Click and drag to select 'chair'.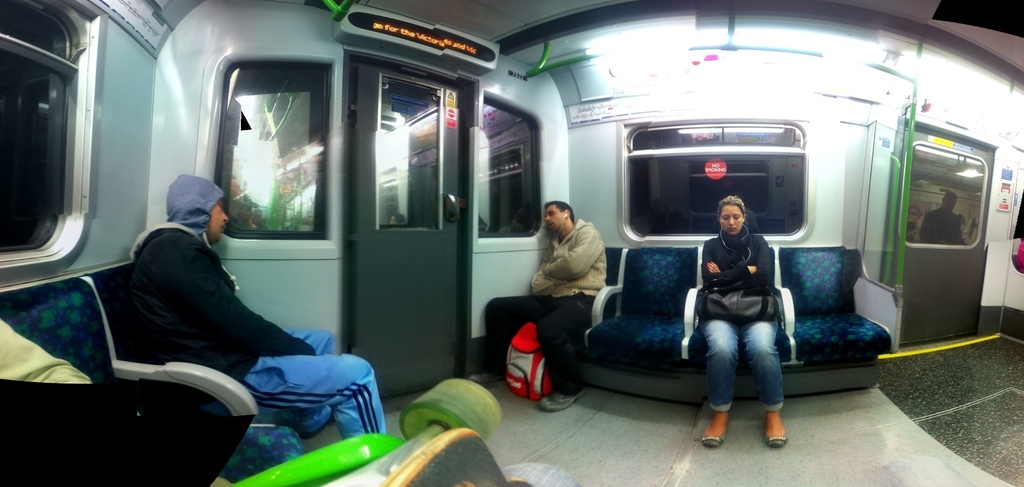
Selection: region(680, 241, 794, 372).
